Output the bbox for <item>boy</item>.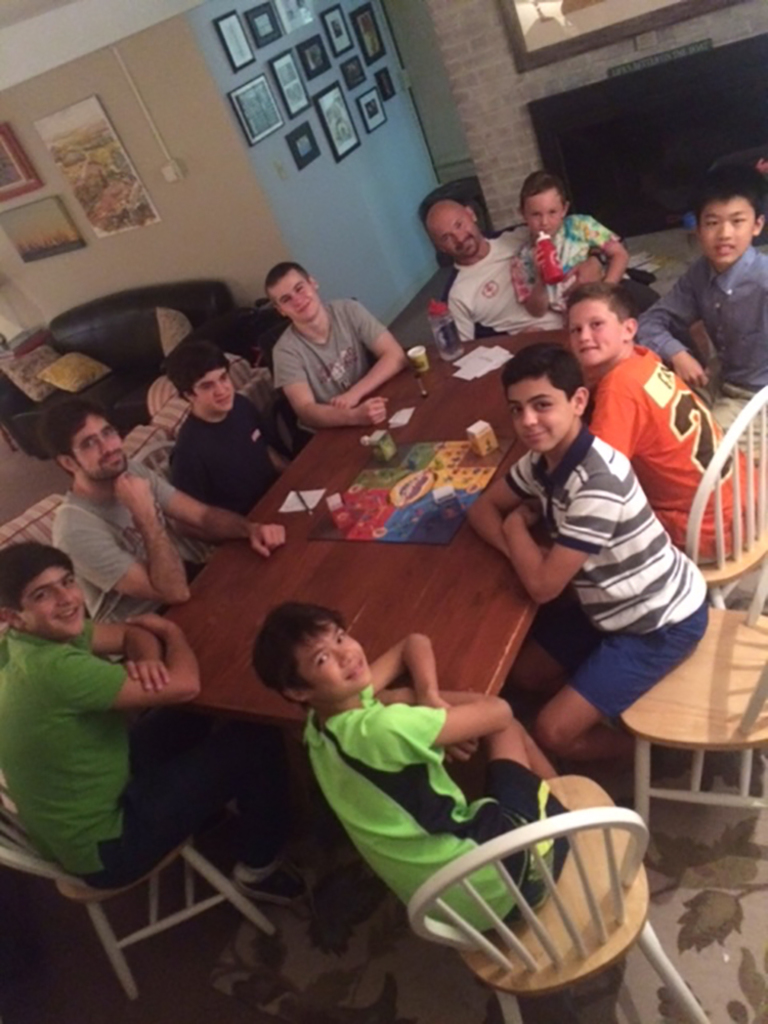
locate(167, 340, 291, 508).
